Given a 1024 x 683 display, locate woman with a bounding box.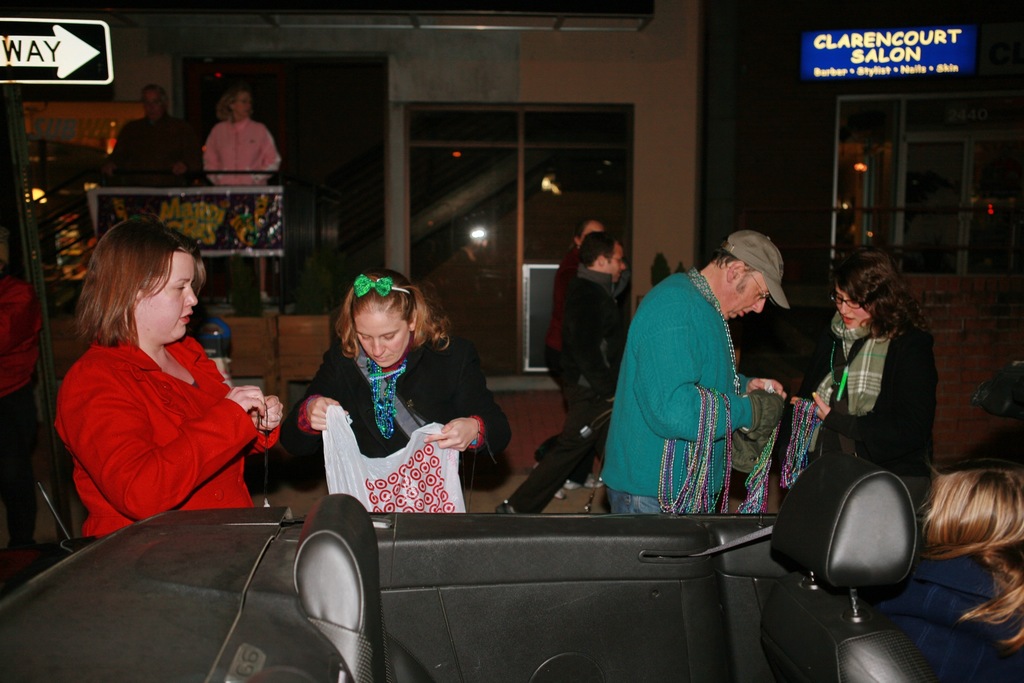
Located: box=[531, 217, 605, 500].
